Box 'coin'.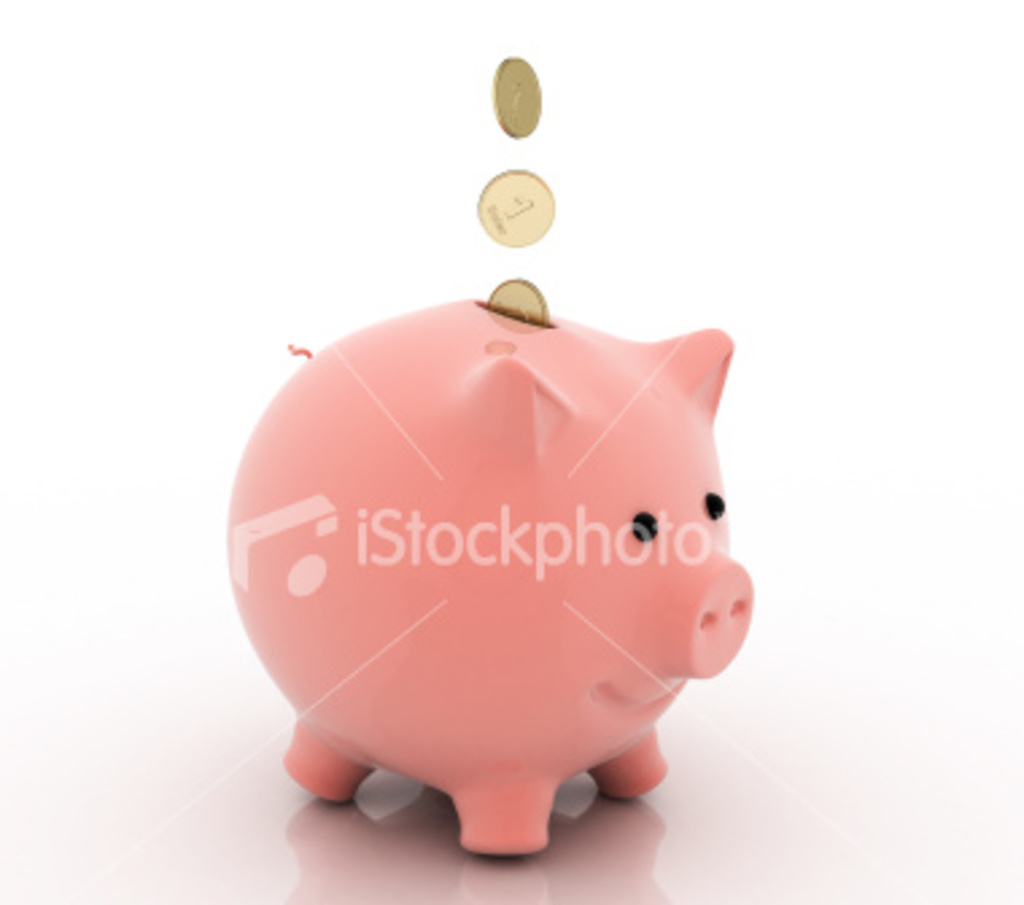
Rect(480, 172, 558, 248).
